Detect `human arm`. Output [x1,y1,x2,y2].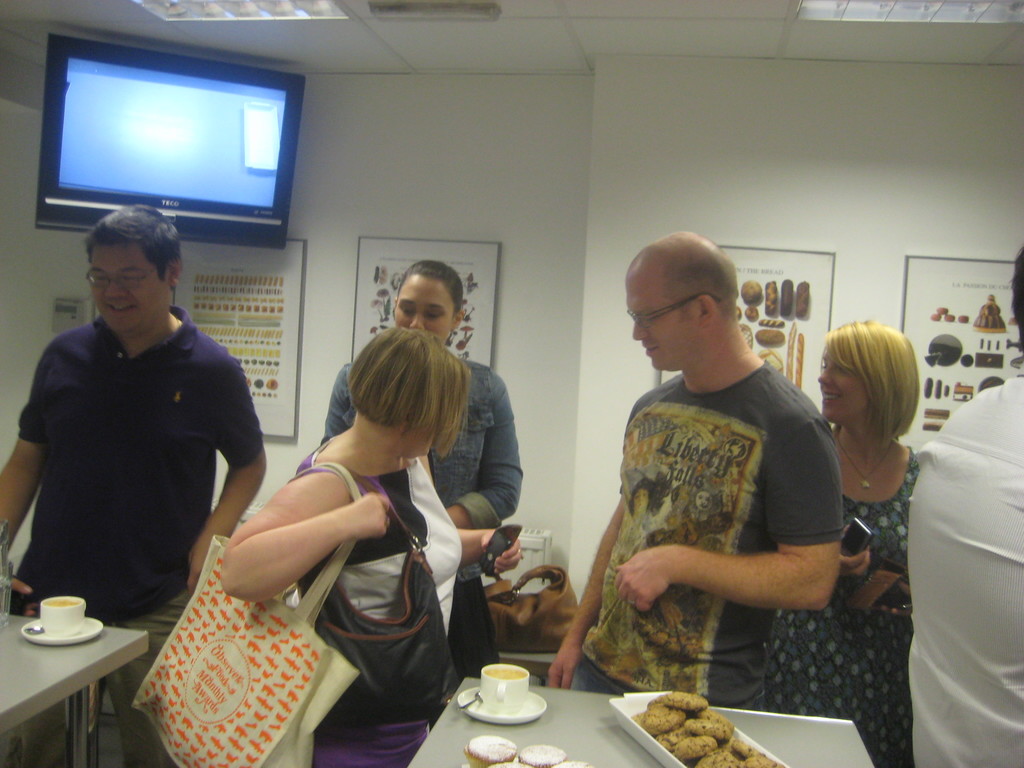
[219,467,387,604].
